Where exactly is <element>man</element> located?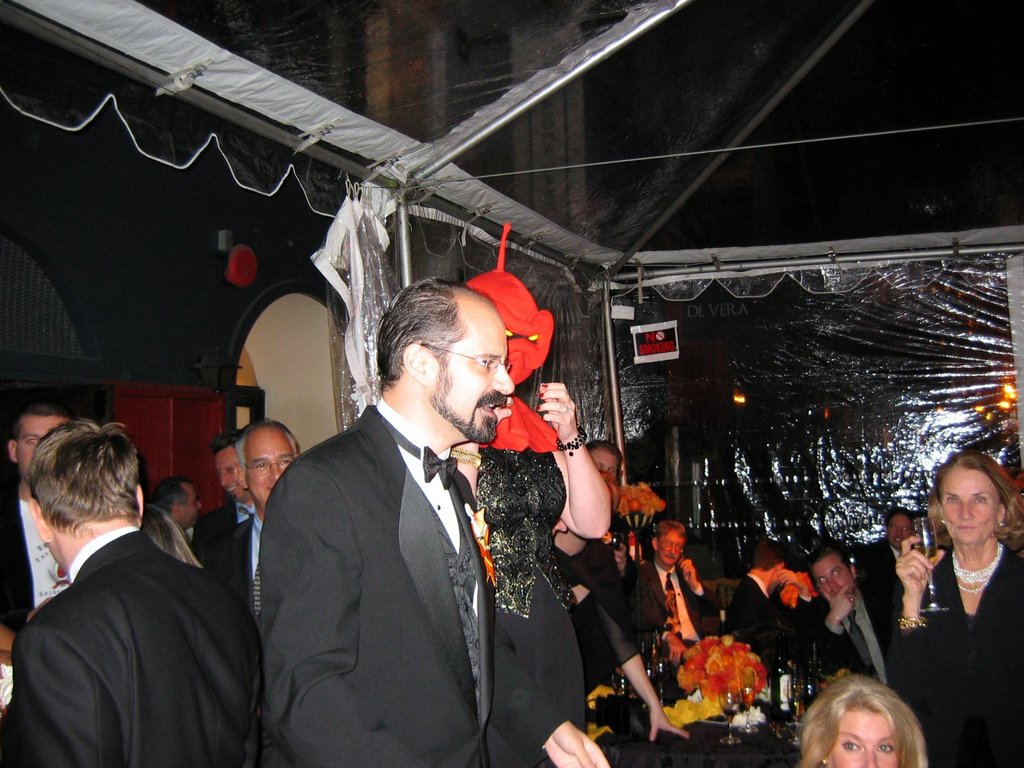
Its bounding box is 728 543 820 681.
